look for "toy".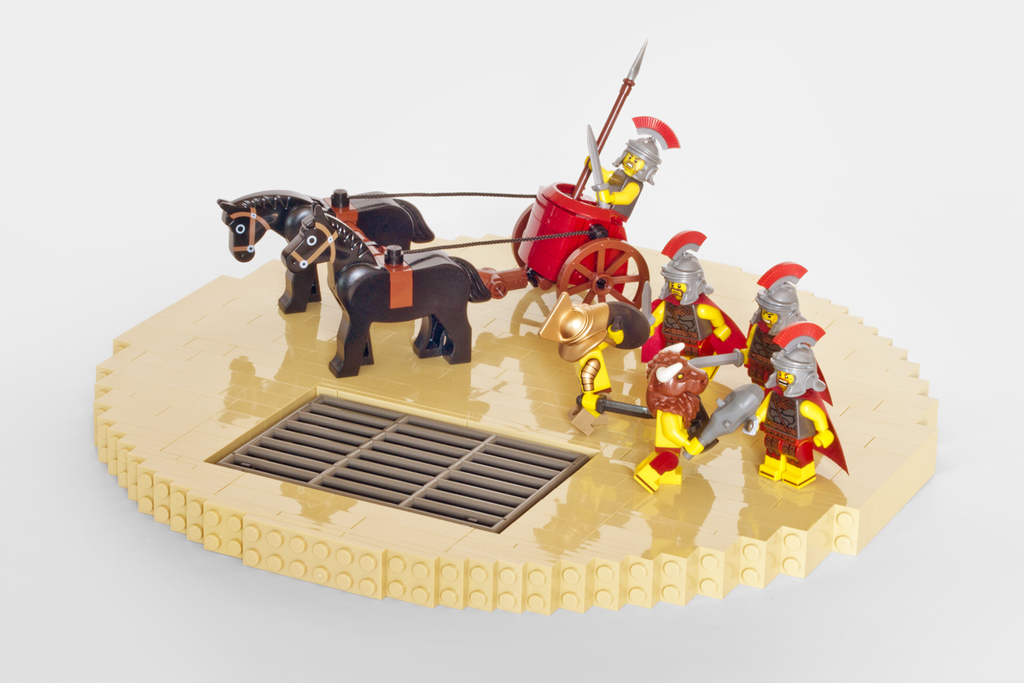
Found: box=[640, 229, 751, 382].
